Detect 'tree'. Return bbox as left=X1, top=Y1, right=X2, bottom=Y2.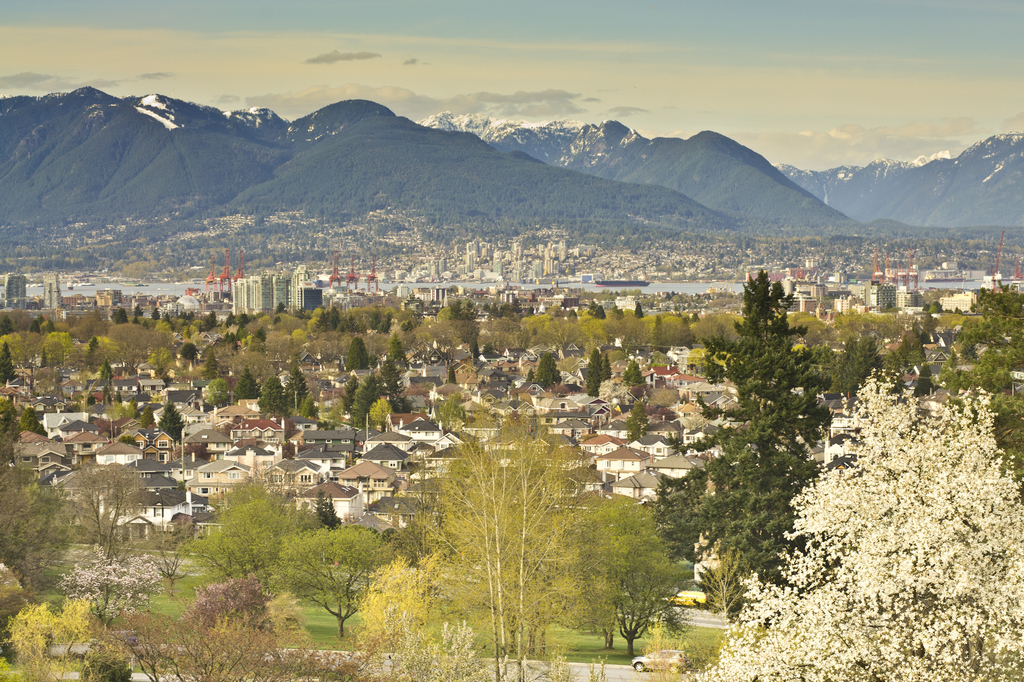
left=854, top=326, right=879, bottom=388.
